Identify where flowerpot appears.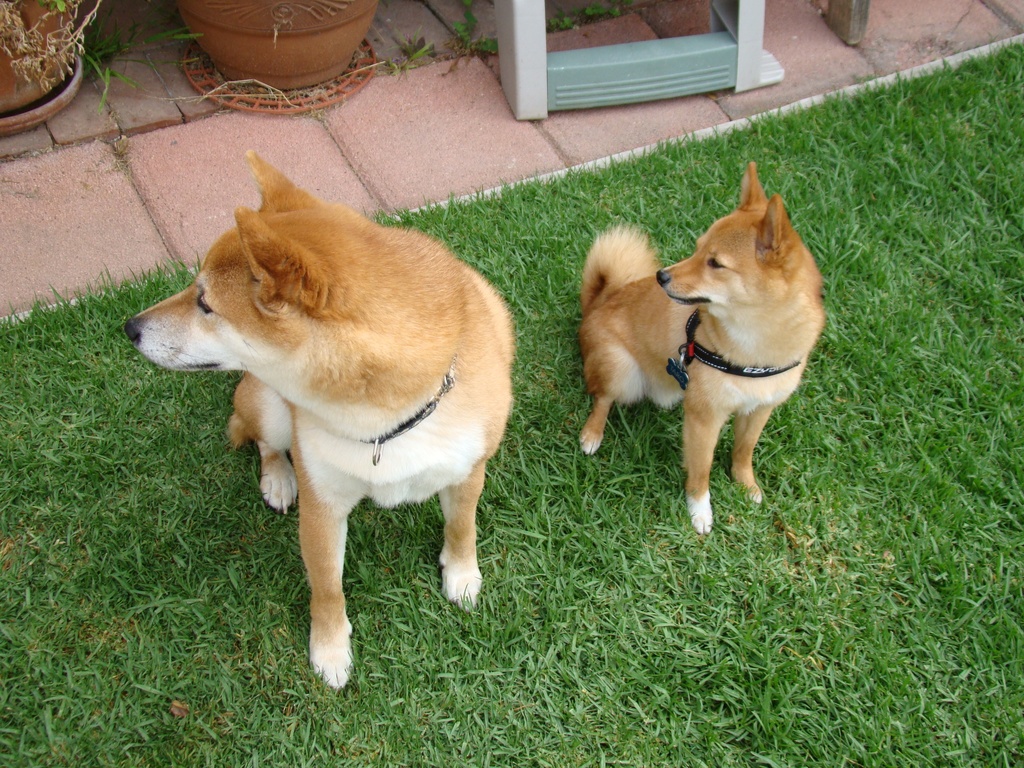
Appears at region(0, 0, 77, 109).
